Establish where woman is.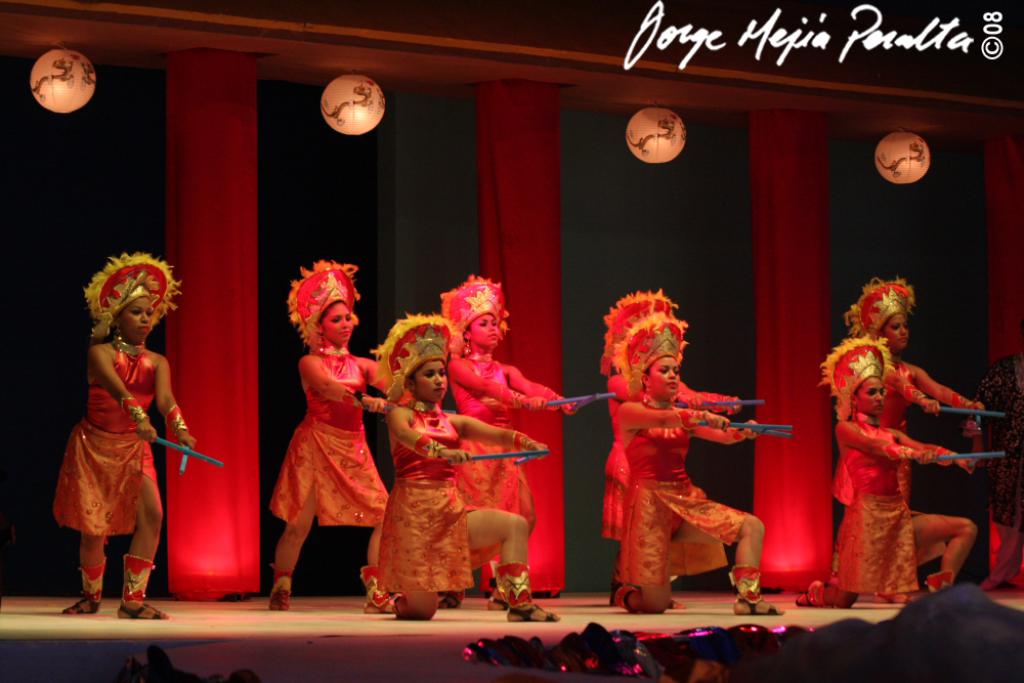
Established at select_region(612, 314, 790, 617).
